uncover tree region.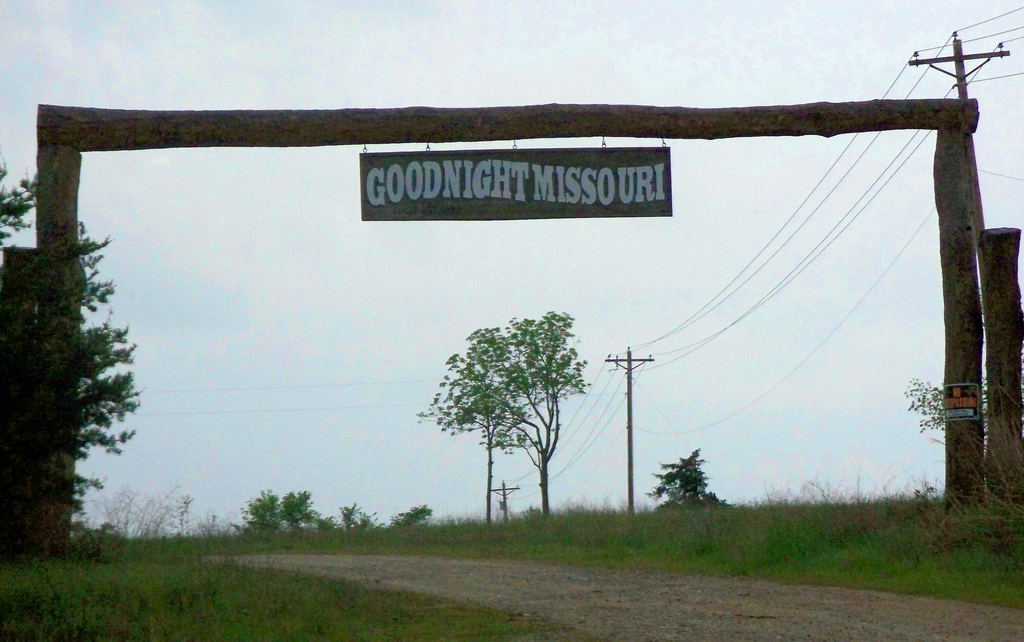
Uncovered: 648,442,732,515.
